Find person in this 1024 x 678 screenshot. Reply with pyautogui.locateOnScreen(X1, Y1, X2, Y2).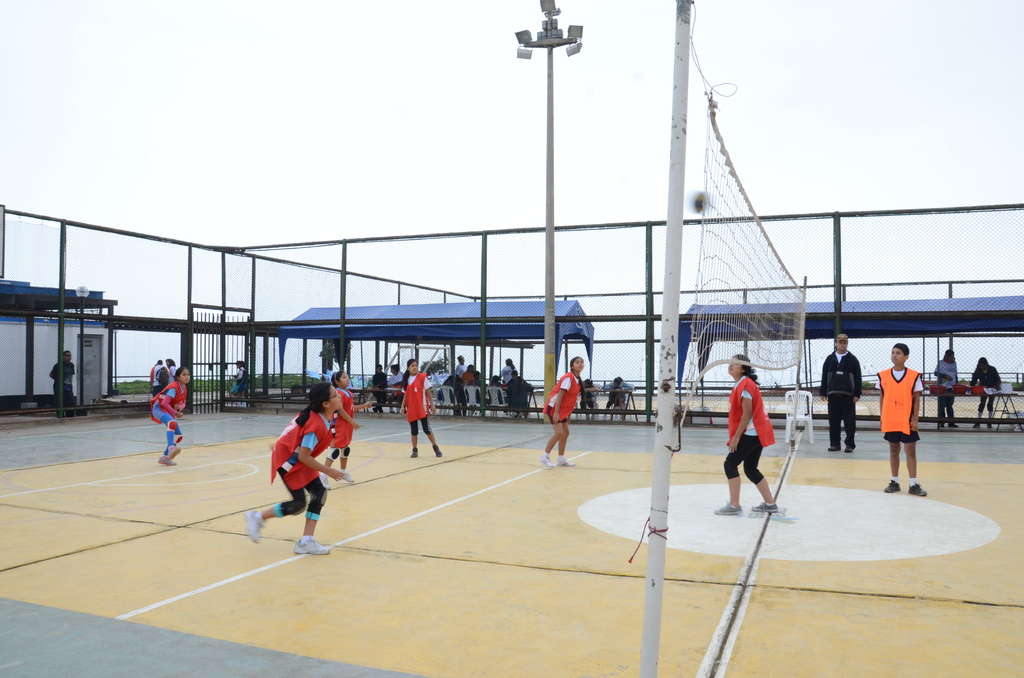
pyautogui.locateOnScreen(876, 343, 933, 497).
